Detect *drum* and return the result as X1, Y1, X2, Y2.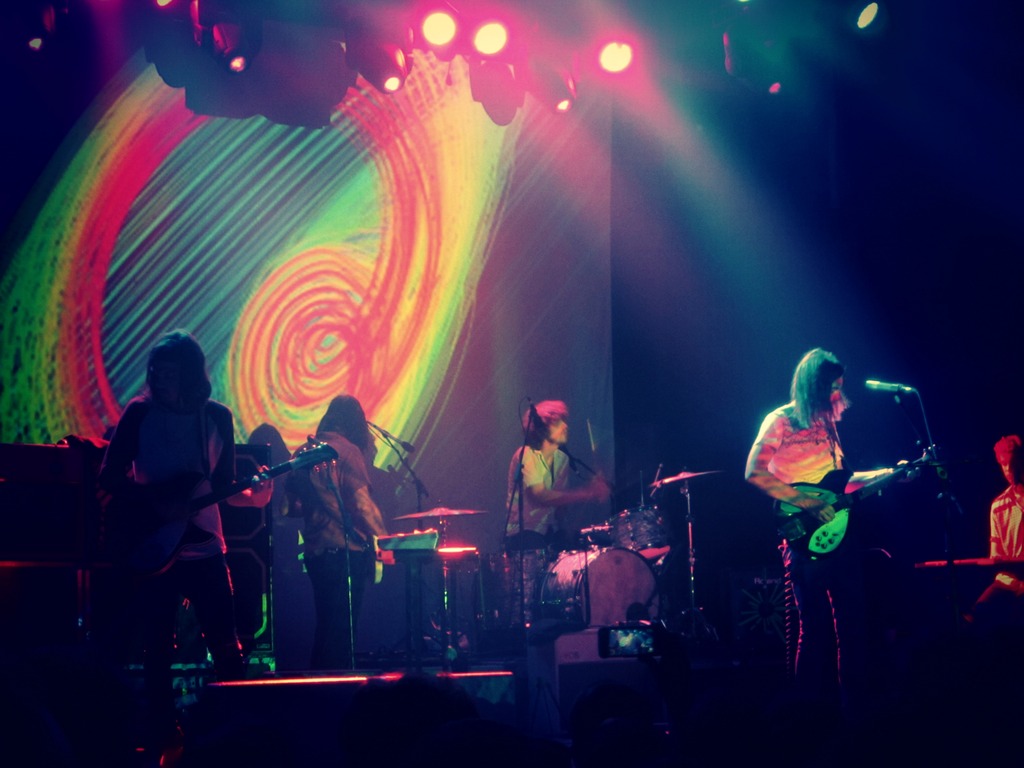
479, 545, 546, 651.
